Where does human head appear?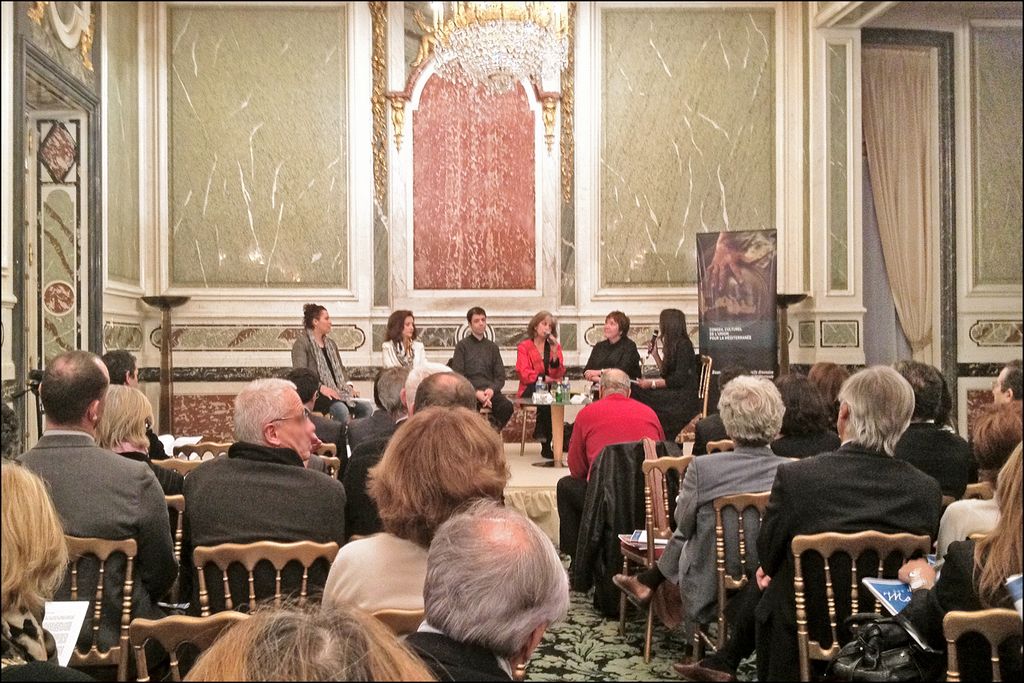
Appears at <bbox>375, 369, 417, 412</bbox>.
